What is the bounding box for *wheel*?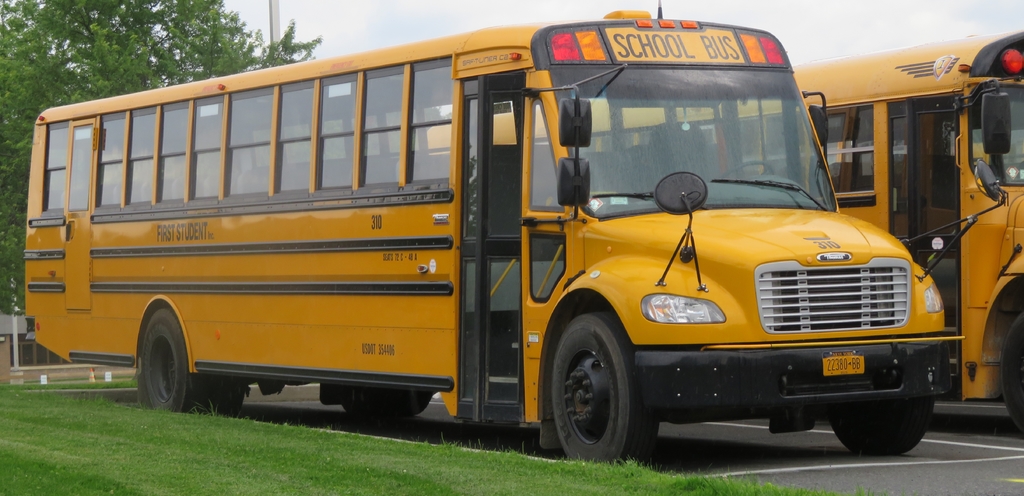
select_region(1000, 313, 1023, 427).
